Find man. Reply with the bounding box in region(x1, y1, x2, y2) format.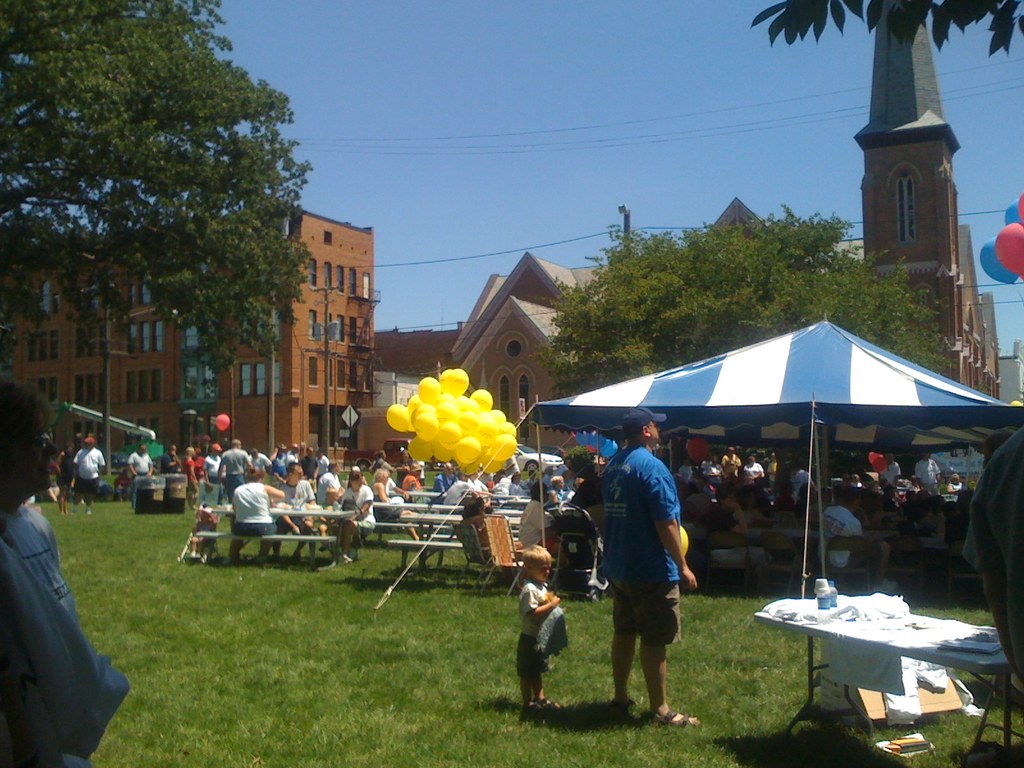
region(719, 442, 740, 480).
